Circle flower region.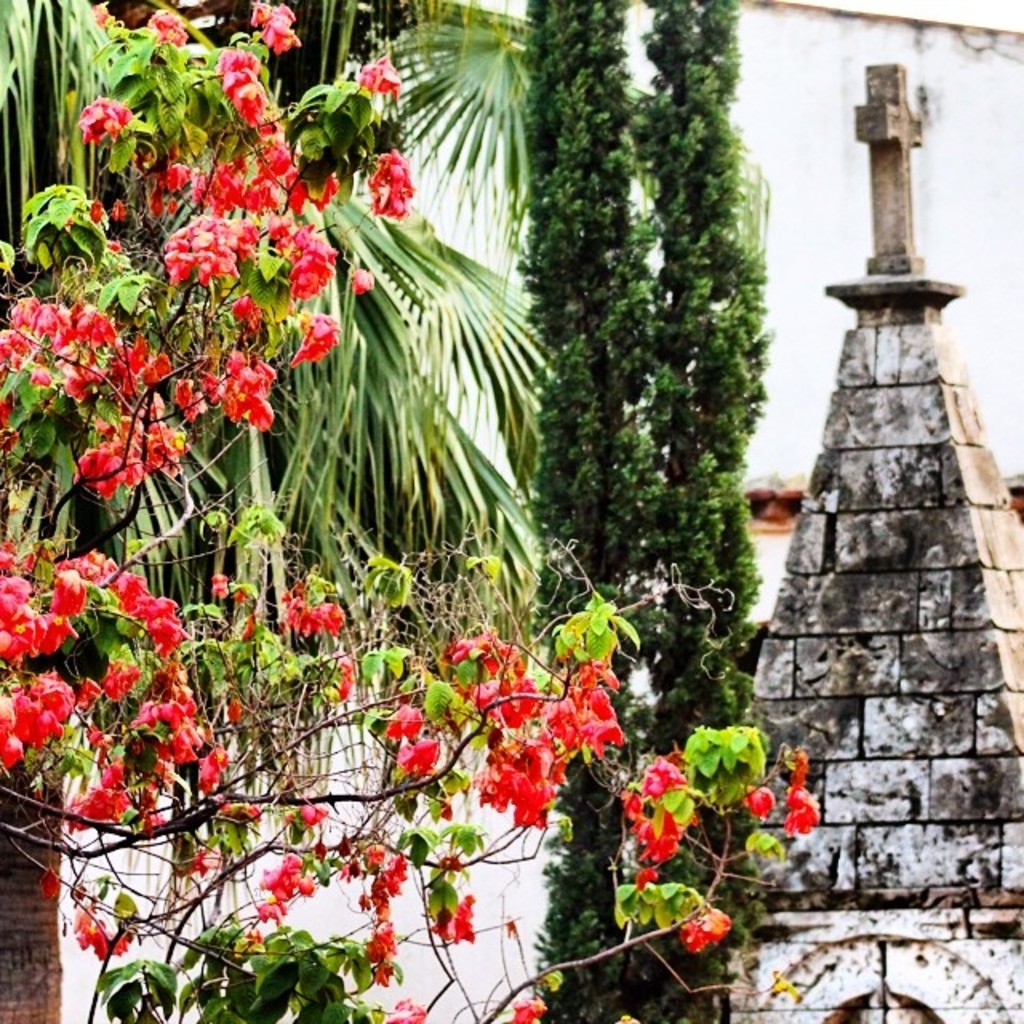
Region: <bbox>70, 91, 125, 146</bbox>.
